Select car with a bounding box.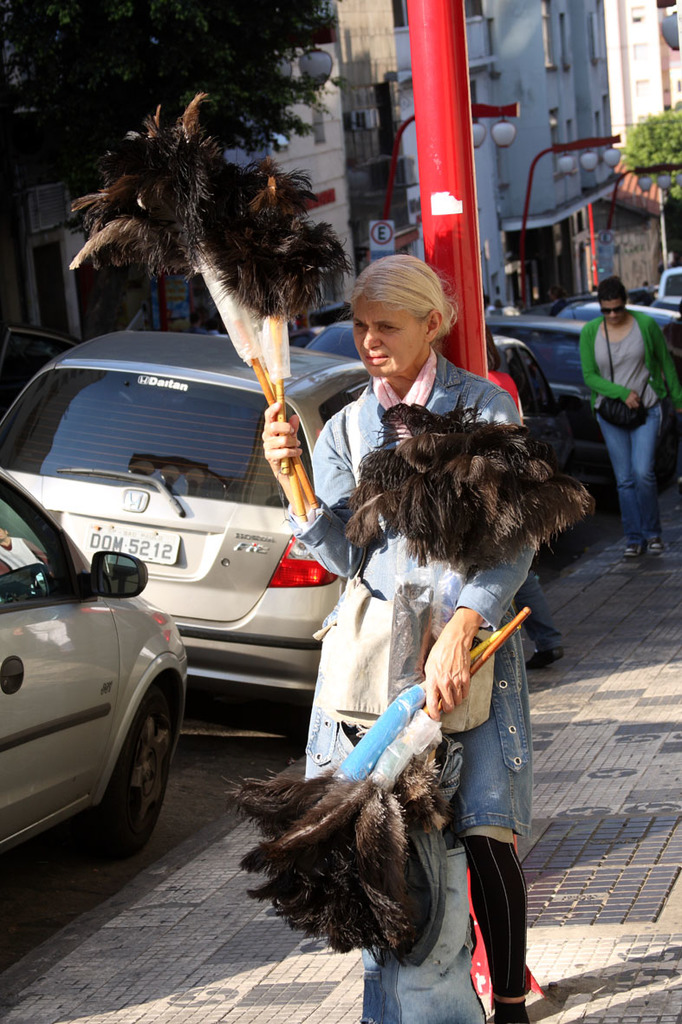
652 256 681 327.
